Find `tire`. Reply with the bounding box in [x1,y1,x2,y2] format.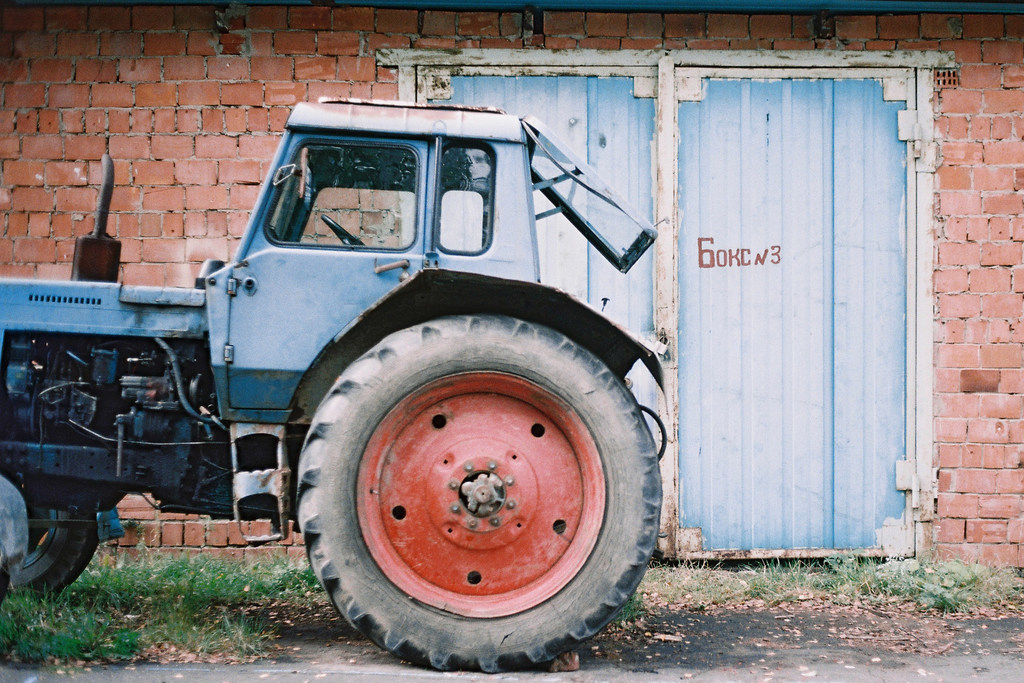
[10,504,99,593].
